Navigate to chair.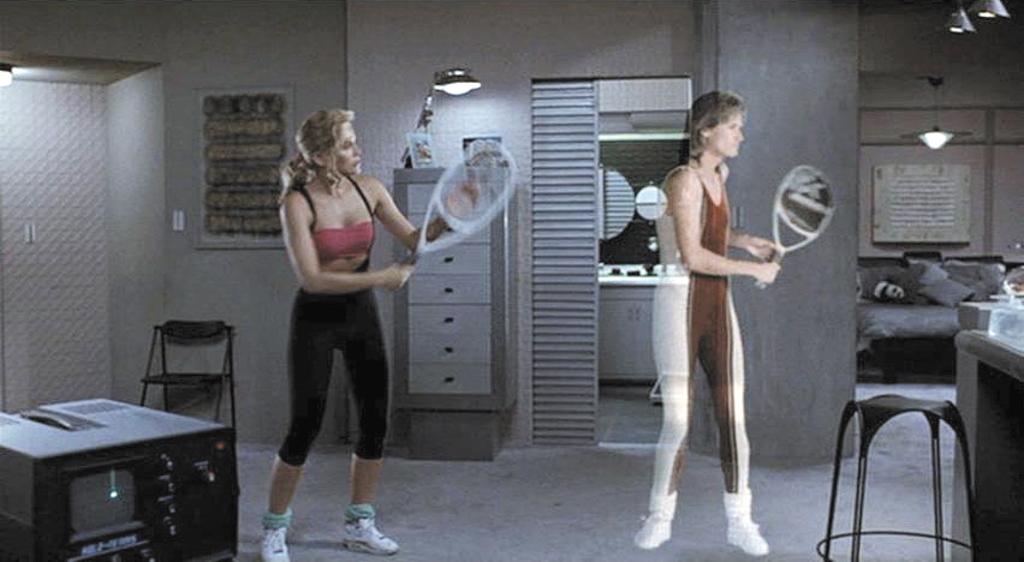
Navigation target: [139, 317, 234, 447].
